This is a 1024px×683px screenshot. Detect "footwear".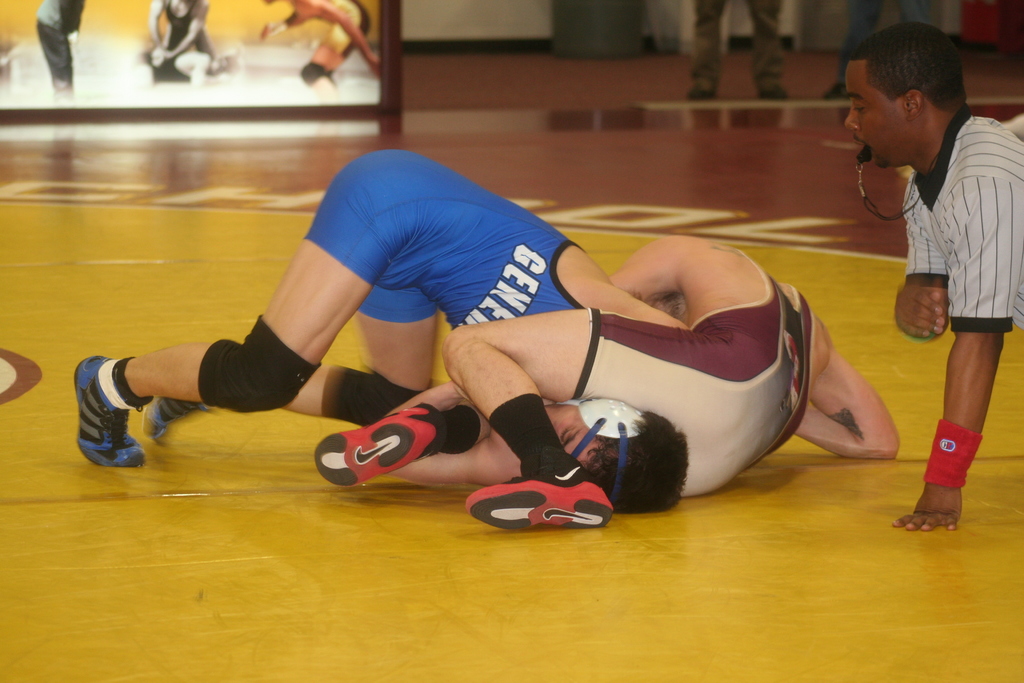
pyautogui.locateOnScreen(70, 354, 148, 473).
